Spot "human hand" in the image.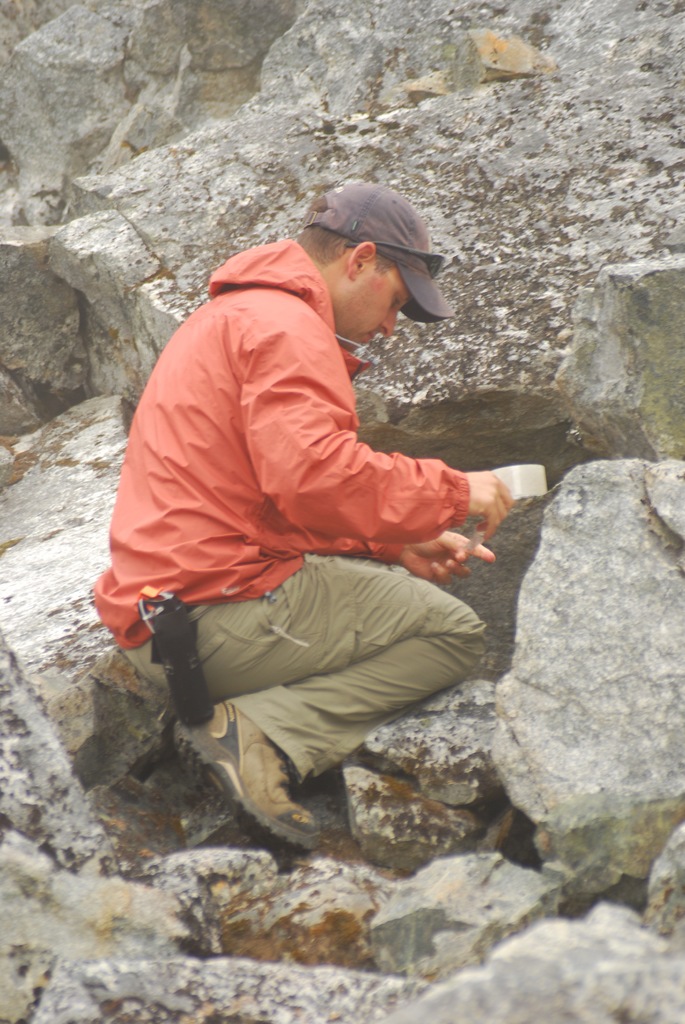
"human hand" found at 462/467/520/545.
